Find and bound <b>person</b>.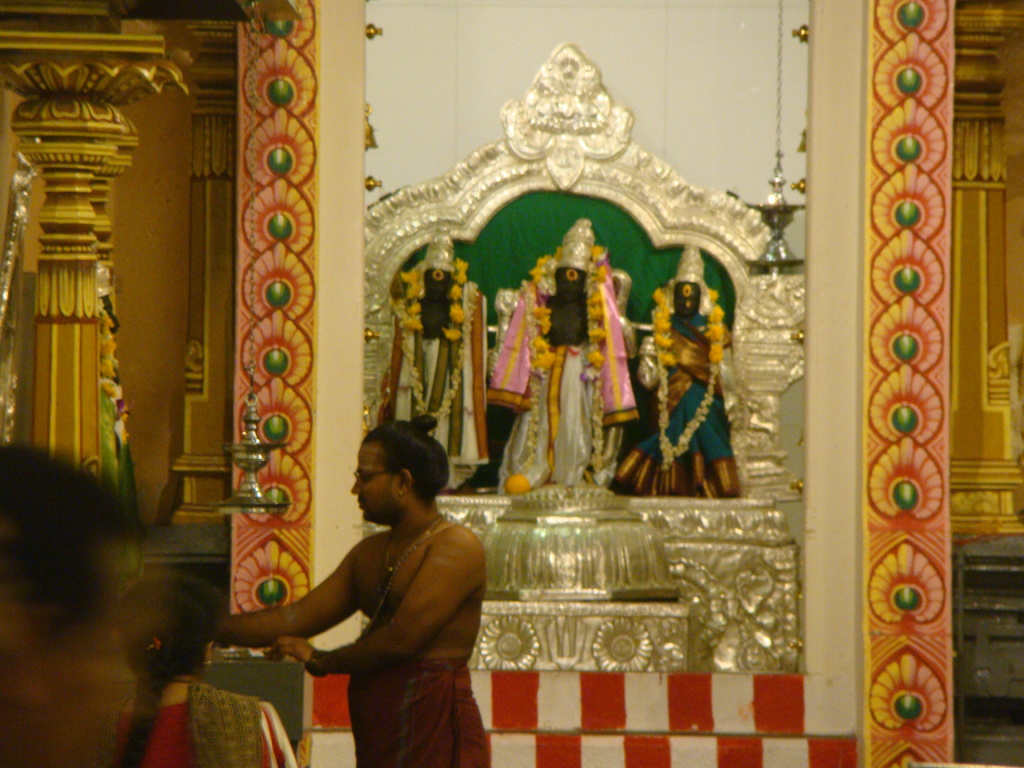
Bound: (left=387, top=223, right=490, bottom=490).
